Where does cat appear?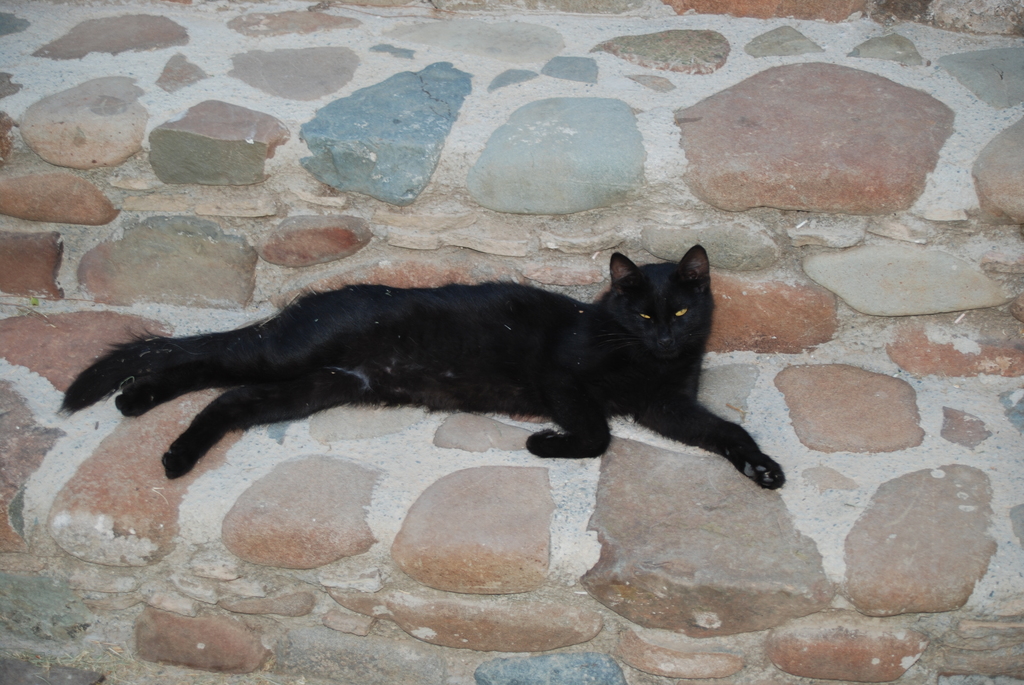
Appears at box=[50, 235, 798, 484].
